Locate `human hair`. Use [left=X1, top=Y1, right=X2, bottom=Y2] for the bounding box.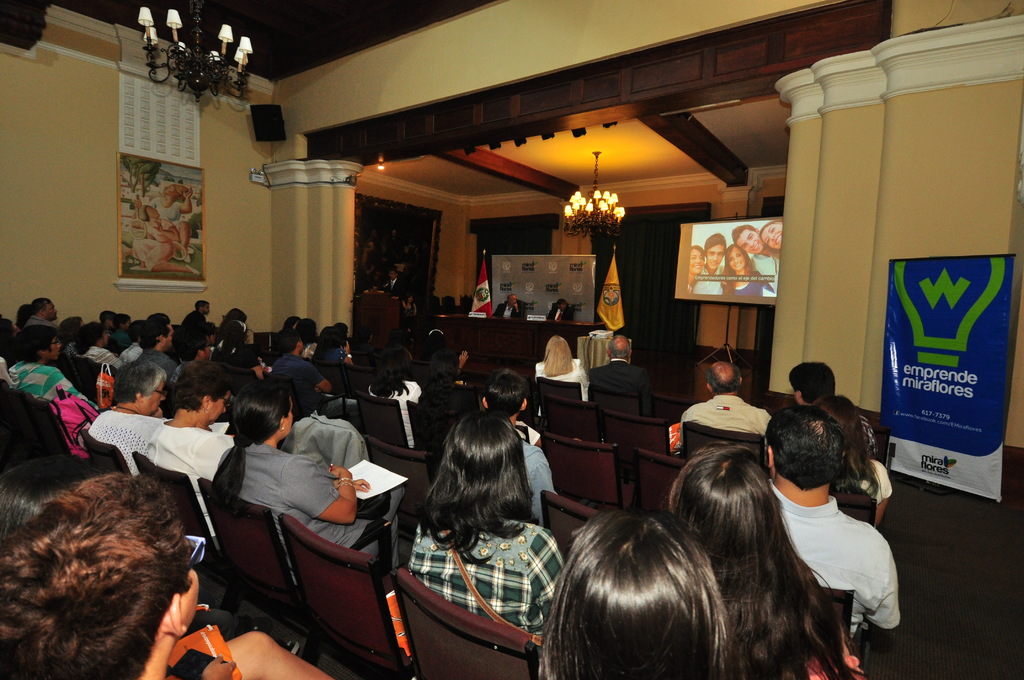
[left=113, top=359, right=171, bottom=403].
